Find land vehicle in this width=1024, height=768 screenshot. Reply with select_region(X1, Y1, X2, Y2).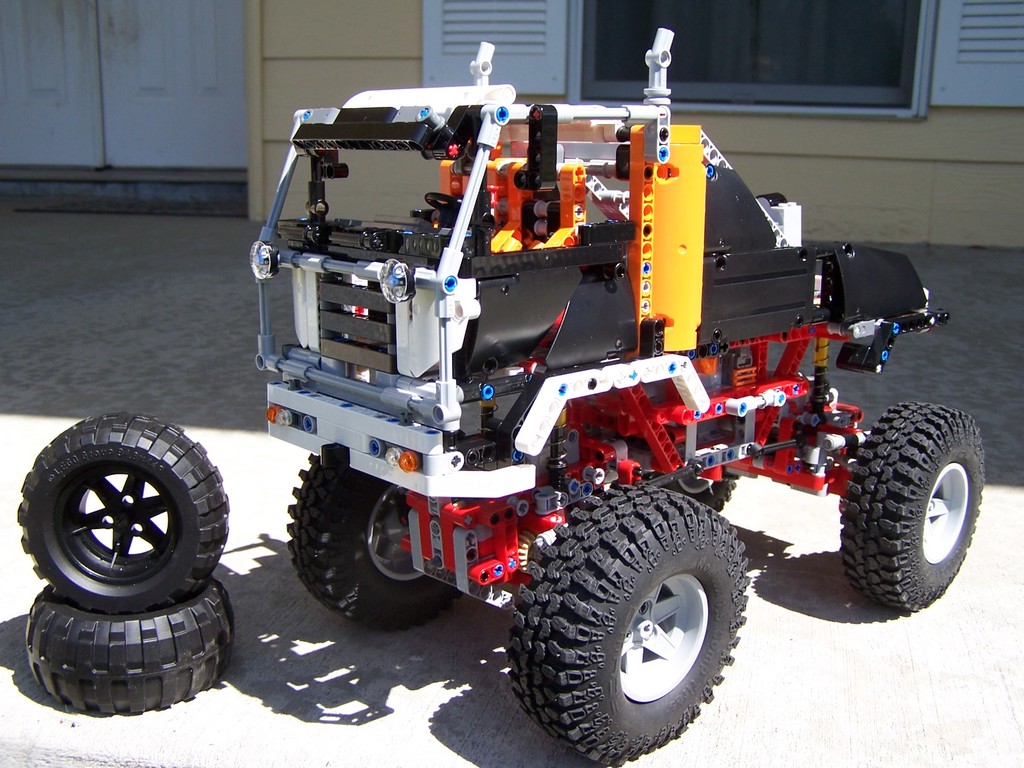
select_region(203, 92, 1003, 711).
